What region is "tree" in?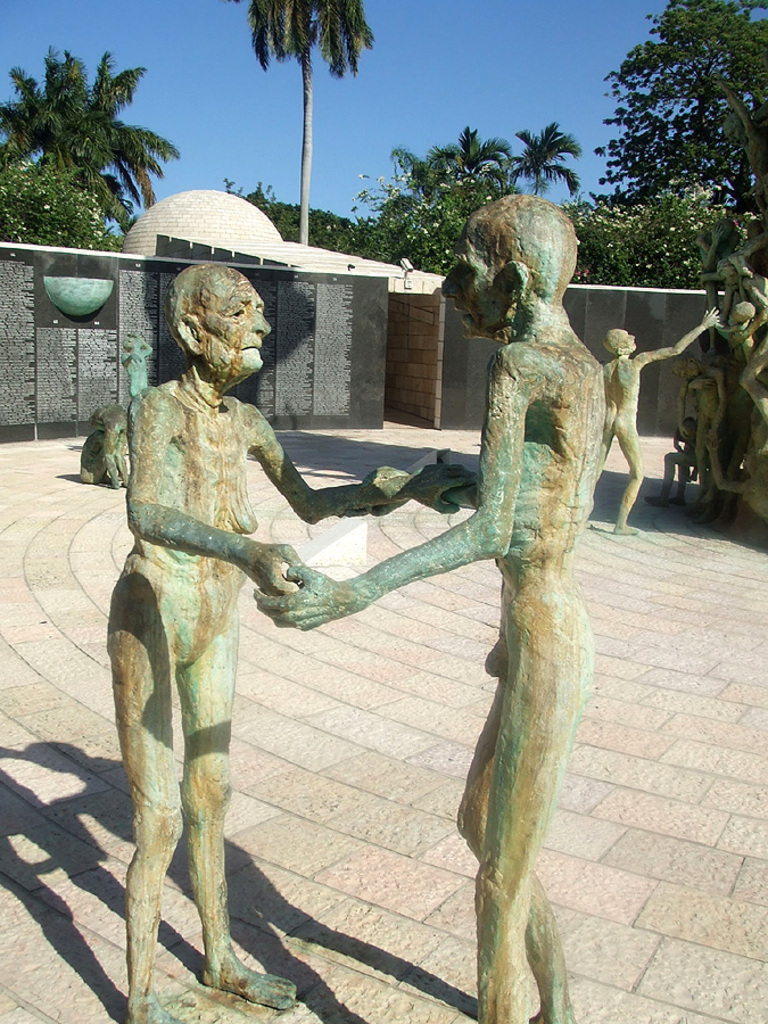
(245,0,380,243).
